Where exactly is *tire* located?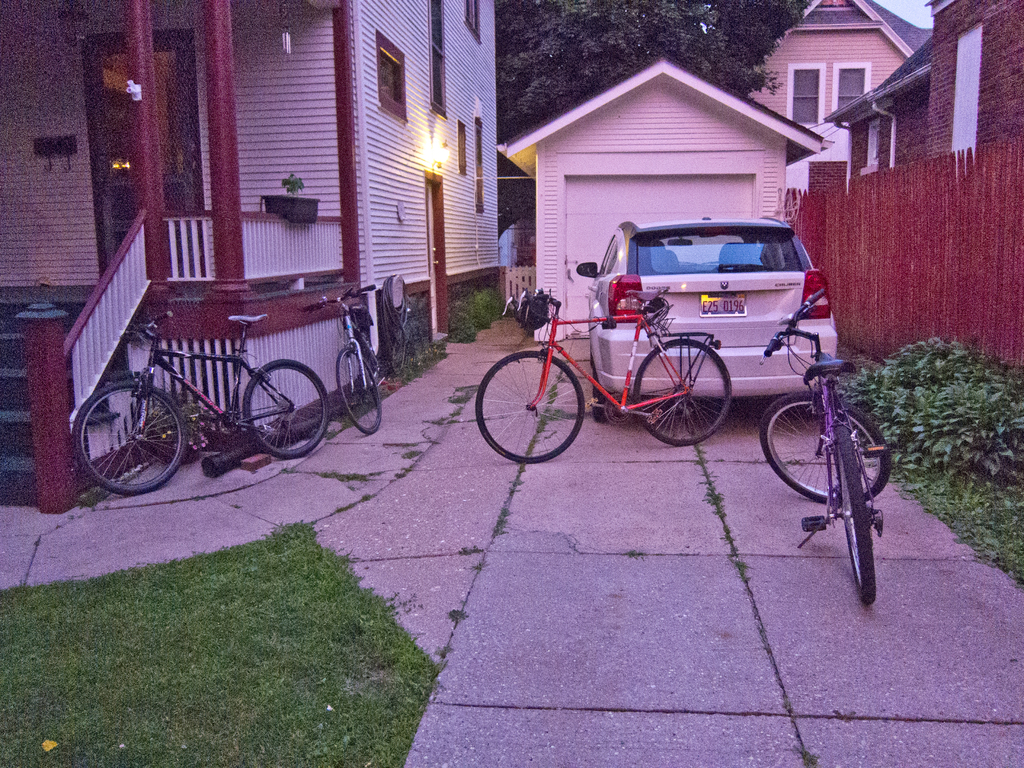
Its bounding box is {"x1": 472, "y1": 346, "x2": 599, "y2": 461}.
